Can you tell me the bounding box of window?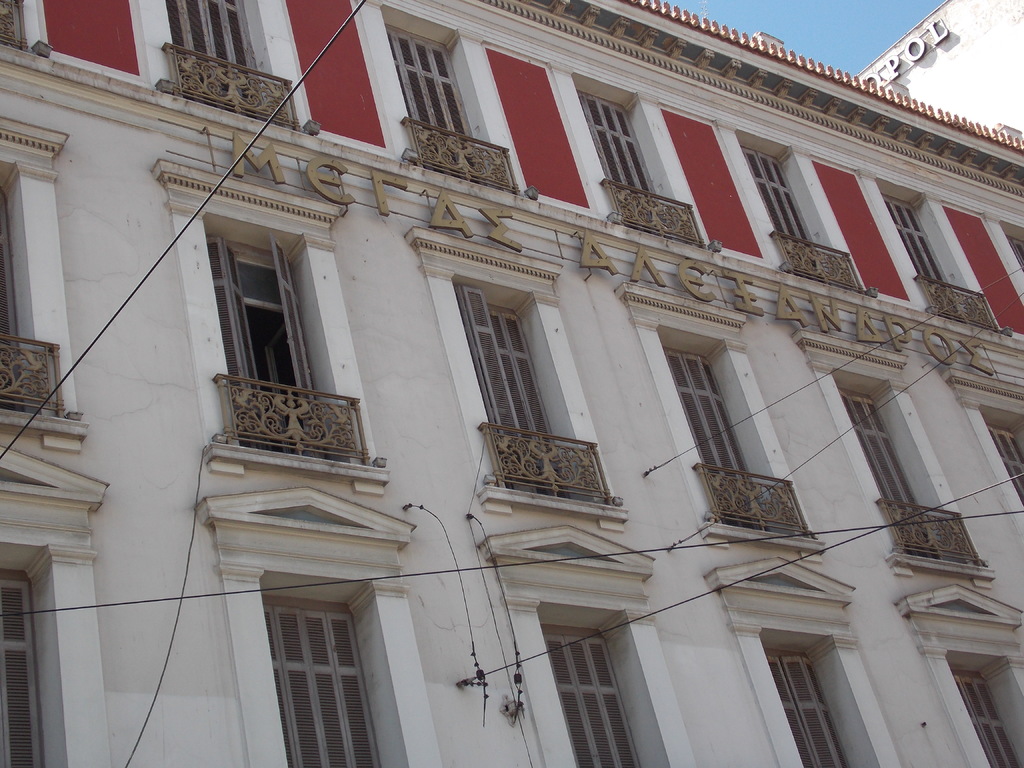
Rect(837, 390, 951, 560).
